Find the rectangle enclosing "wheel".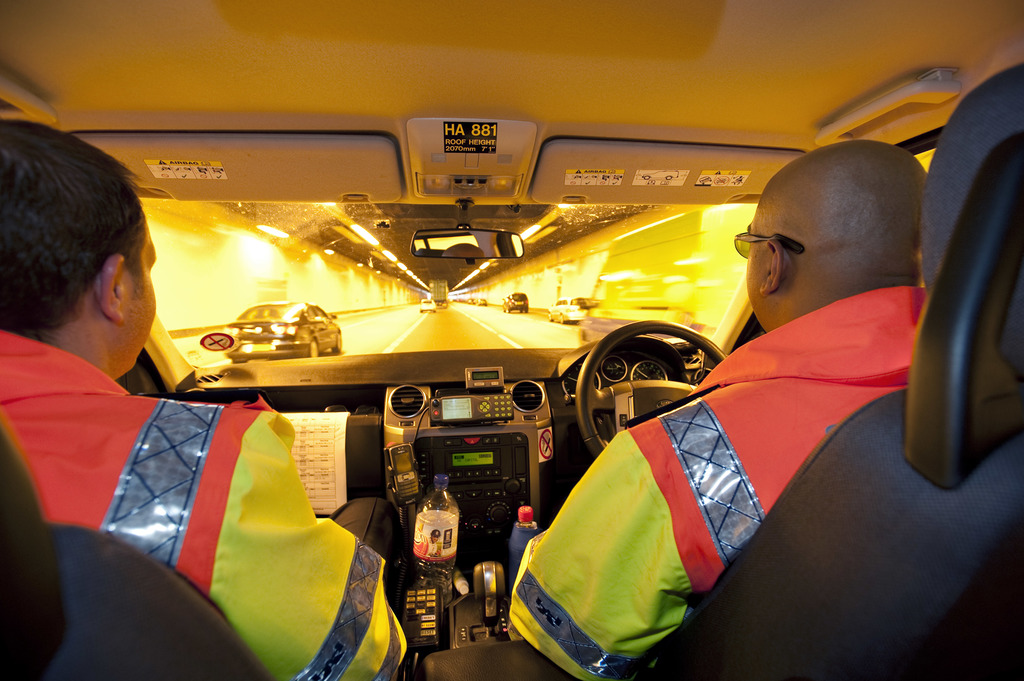
525, 308, 529, 312.
